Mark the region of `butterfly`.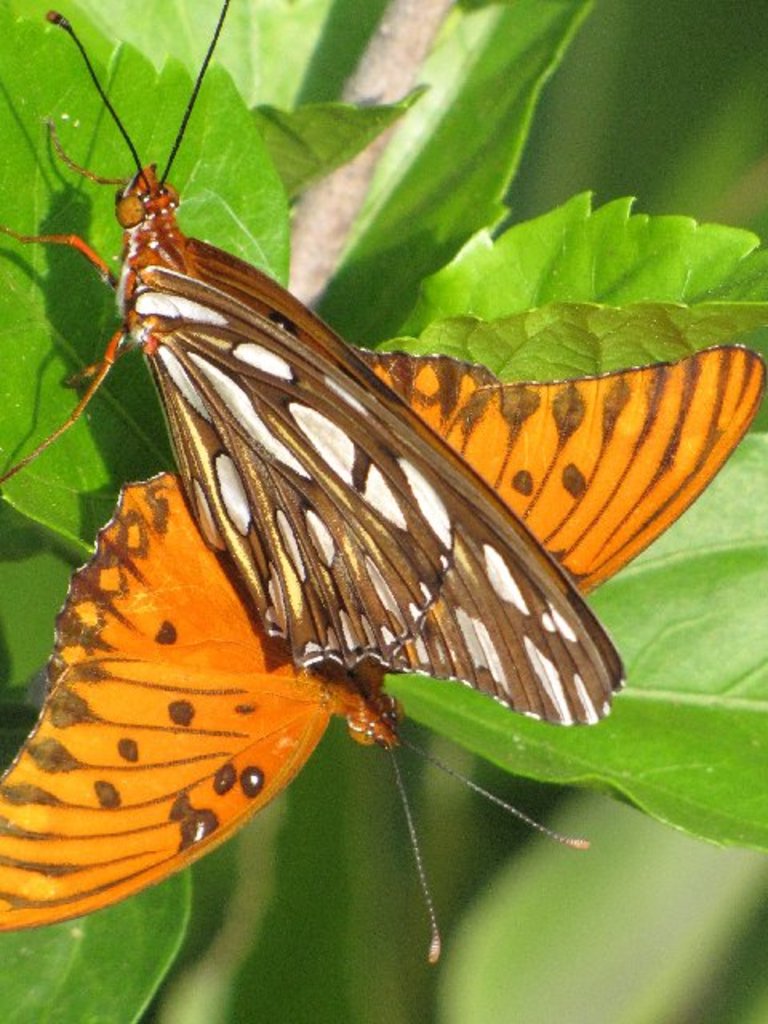
Region: select_region(0, 357, 766, 971).
